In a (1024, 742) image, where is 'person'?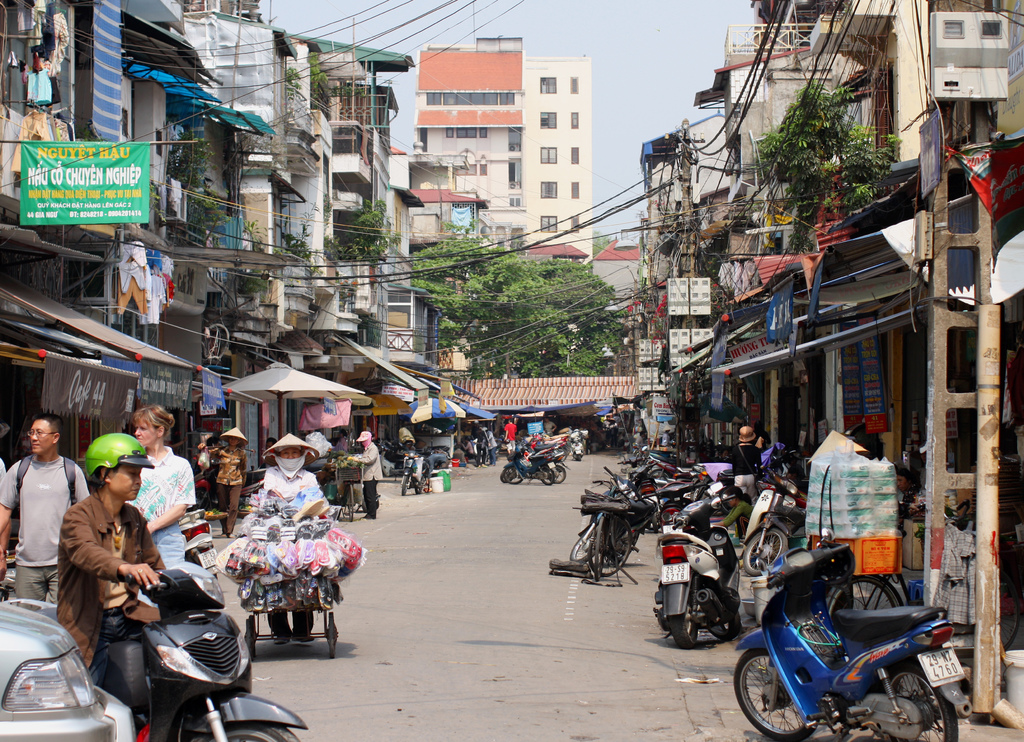
left=49, top=432, right=167, bottom=684.
